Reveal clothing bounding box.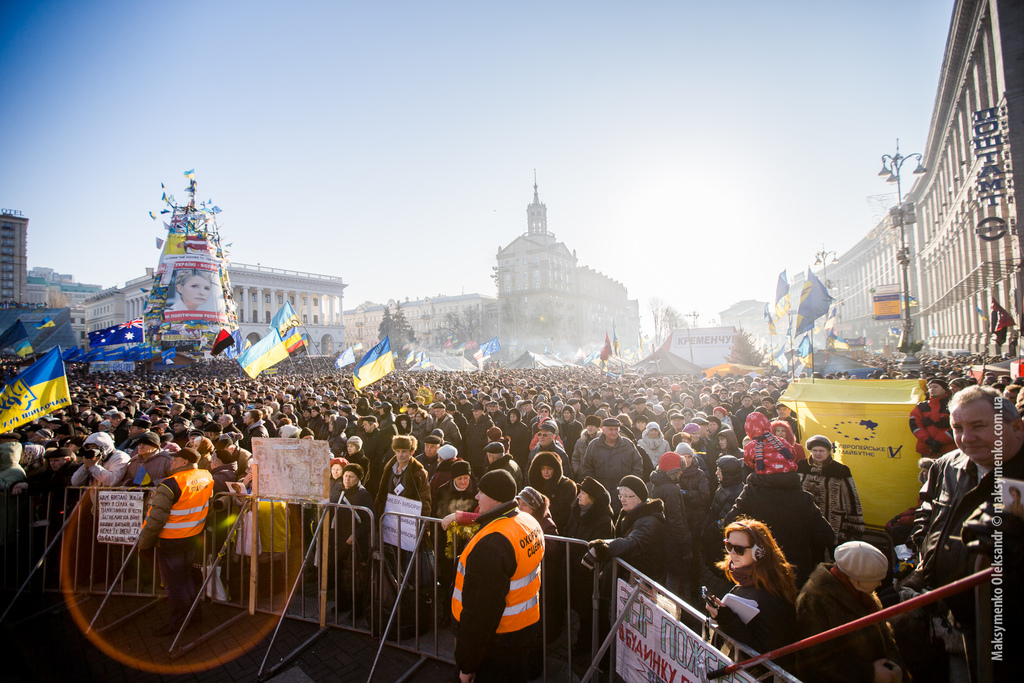
Revealed: left=522, top=411, right=536, bottom=427.
